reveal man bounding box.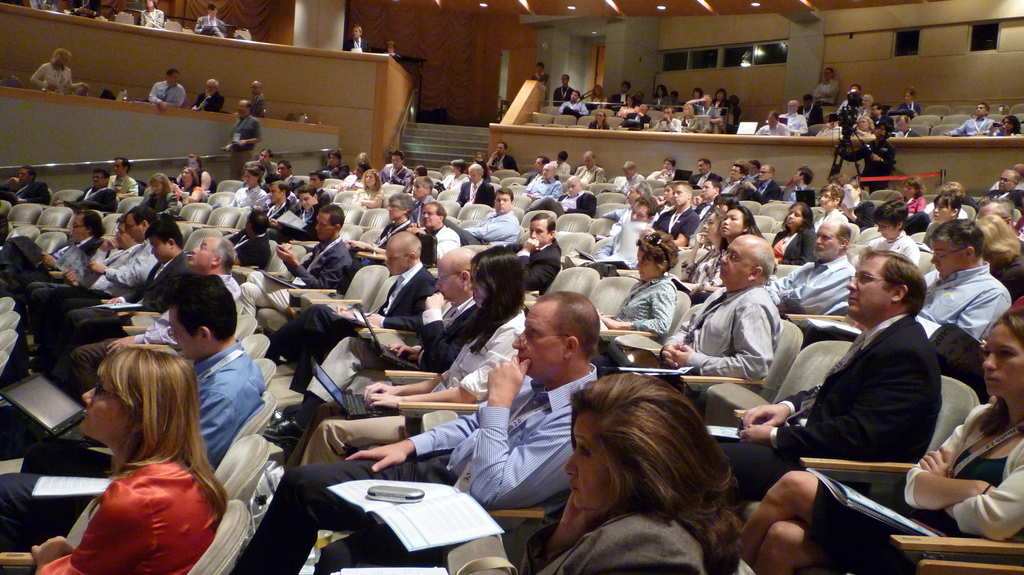
Revealed: {"left": 550, "top": 151, "right": 571, "bottom": 172}.
